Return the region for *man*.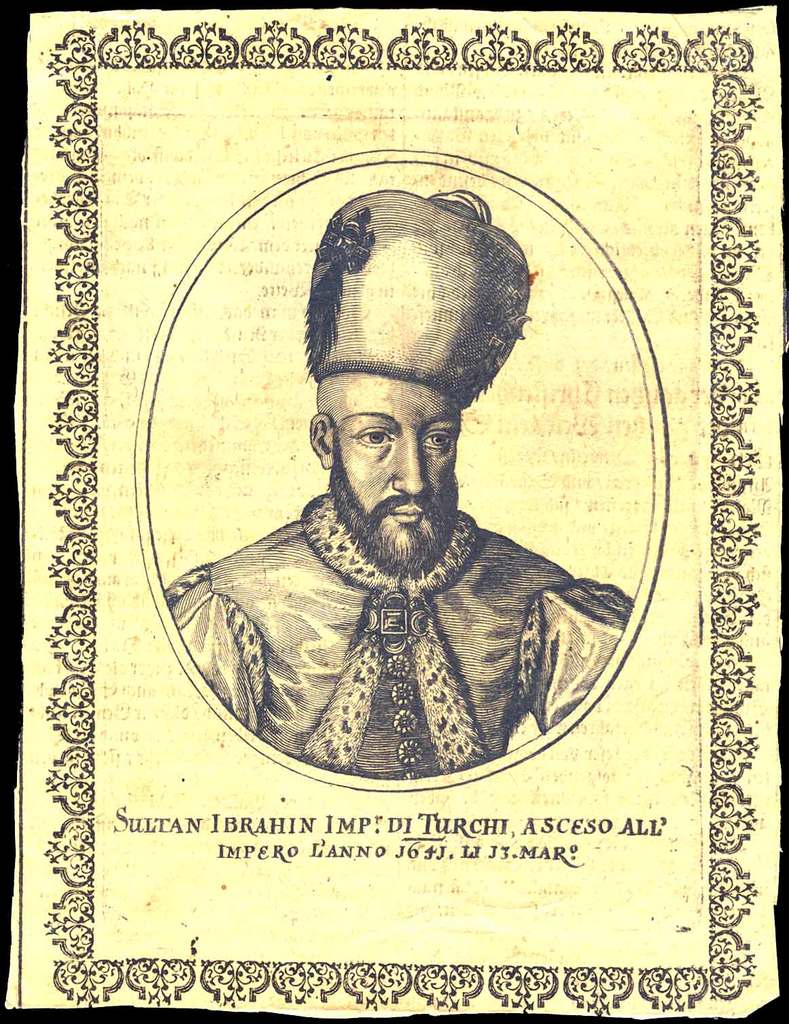
(170, 216, 632, 782).
